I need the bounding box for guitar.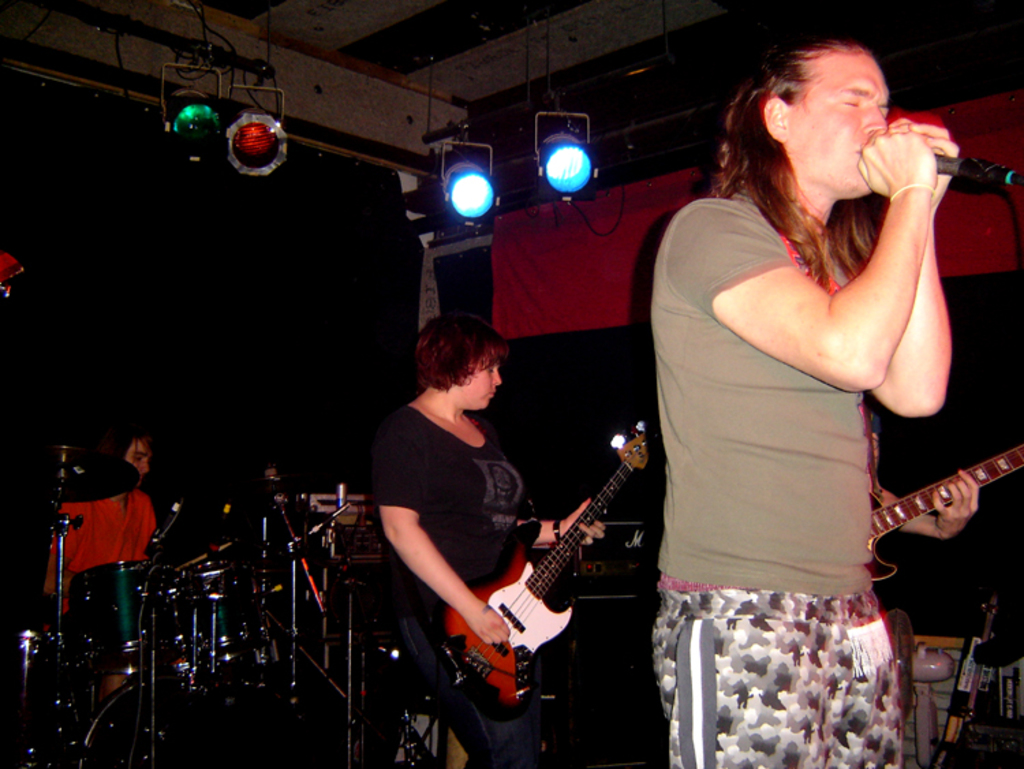
Here it is: (868, 449, 1023, 586).
